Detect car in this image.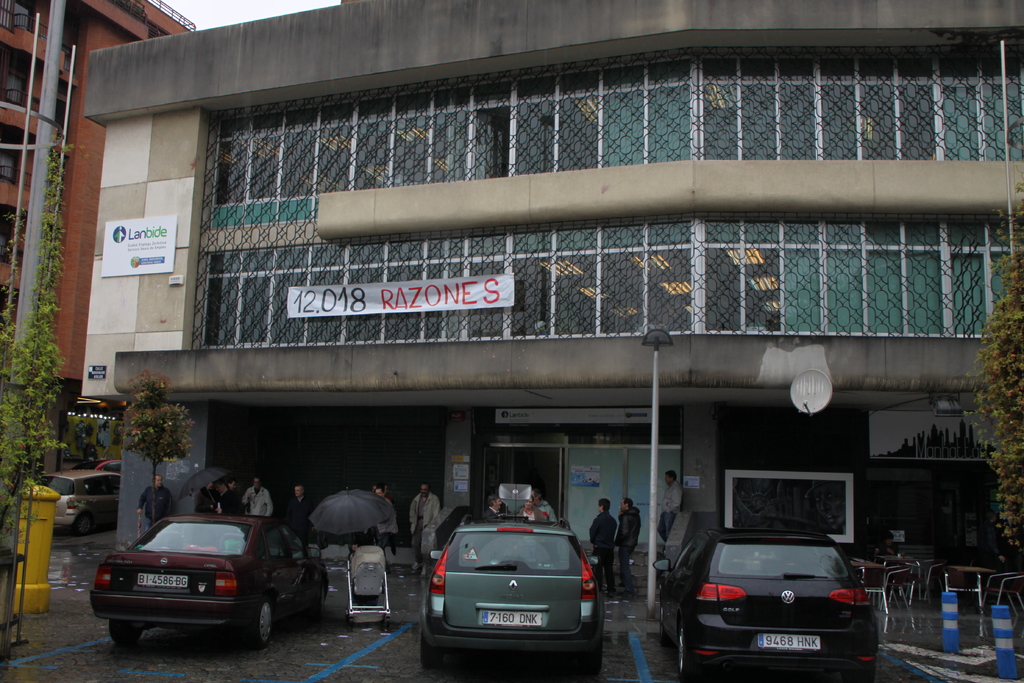
Detection: pyautogui.locateOnScreen(655, 522, 880, 682).
